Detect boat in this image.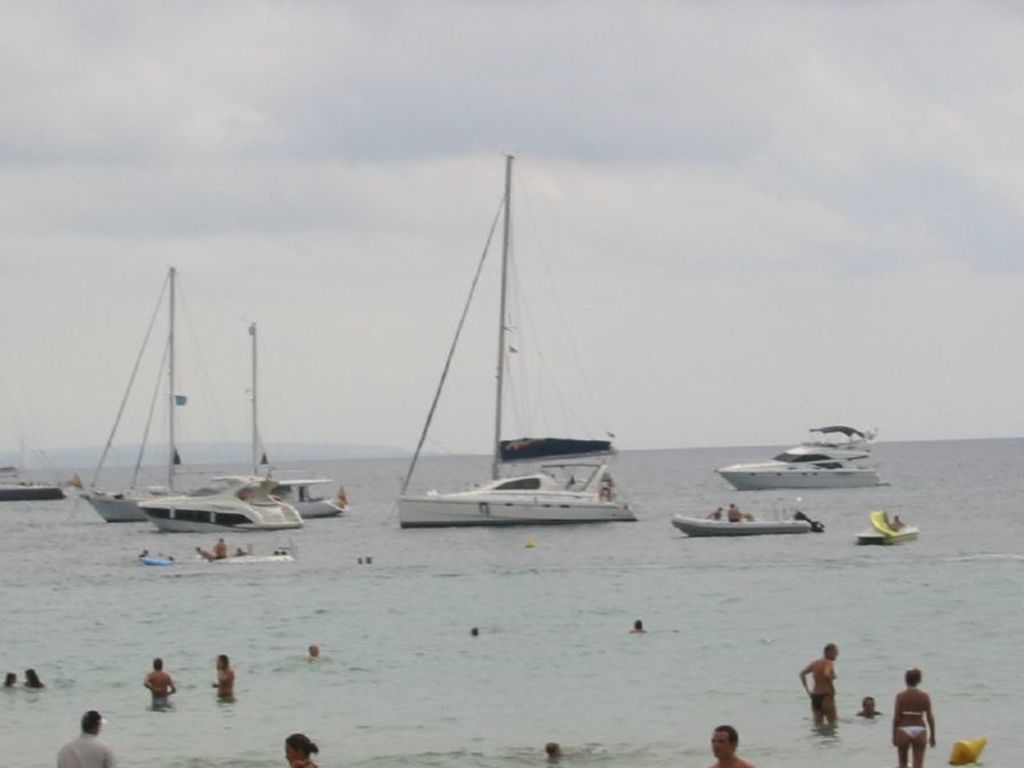
Detection: BBox(851, 504, 919, 543).
